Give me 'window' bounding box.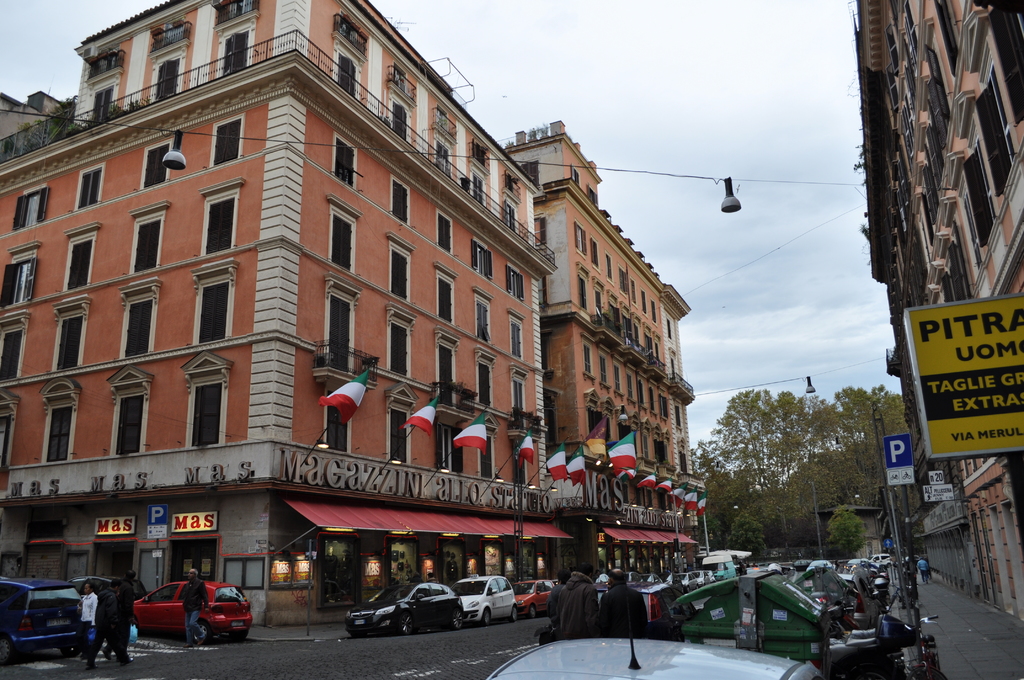
{"left": 387, "top": 86, "right": 419, "bottom": 142}.
